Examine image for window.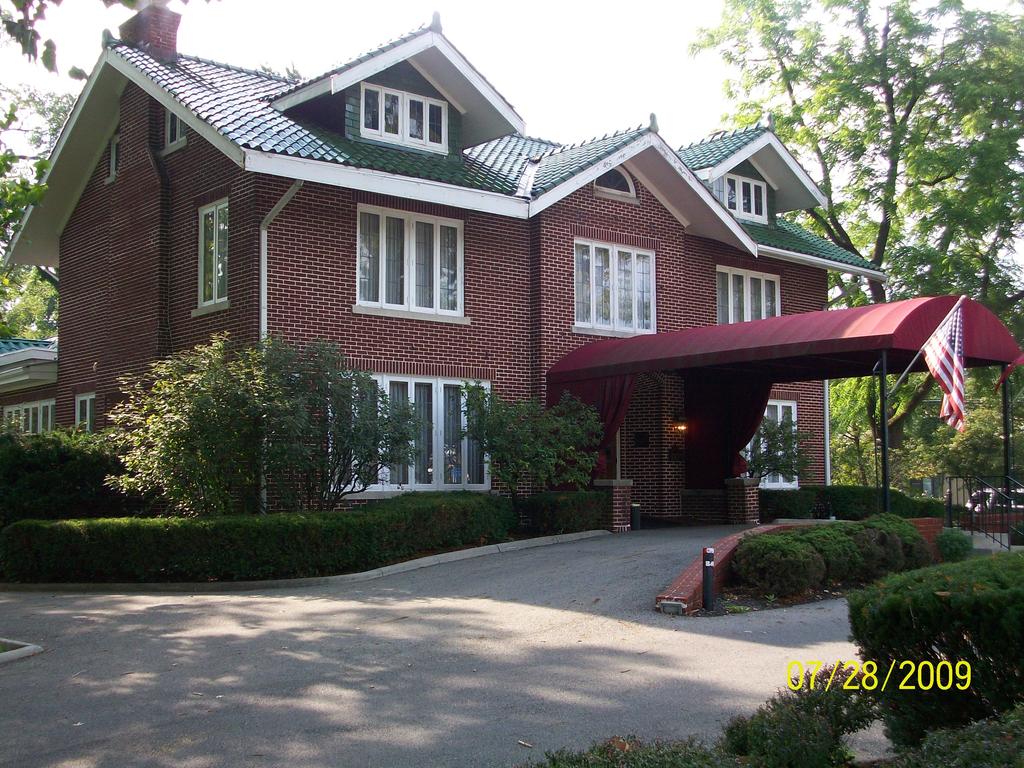
Examination result: left=721, top=173, right=769, bottom=221.
